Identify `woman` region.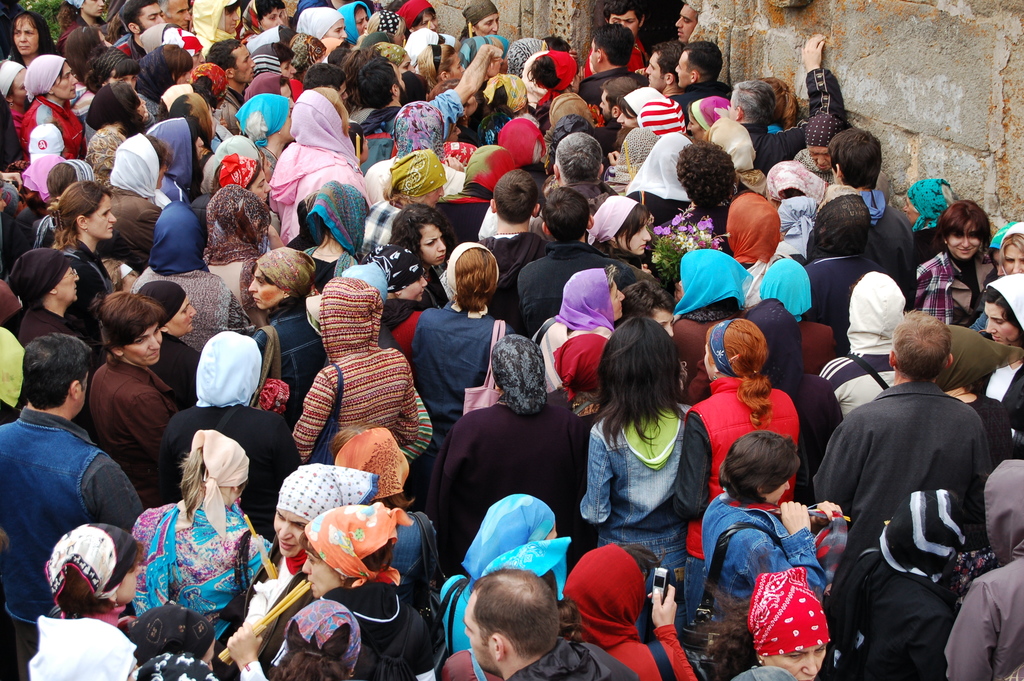
Region: {"left": 85, "top": 291, "right": 179, "bottom": 495}.
